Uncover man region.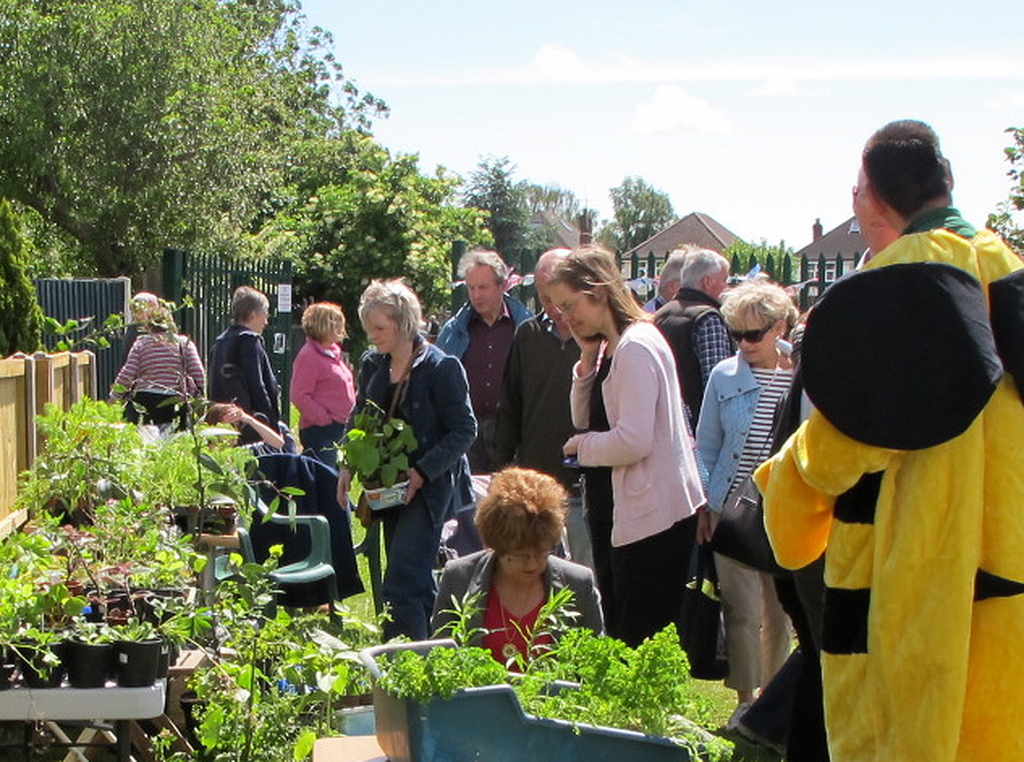
Uncovered: 433 250 537 471.
